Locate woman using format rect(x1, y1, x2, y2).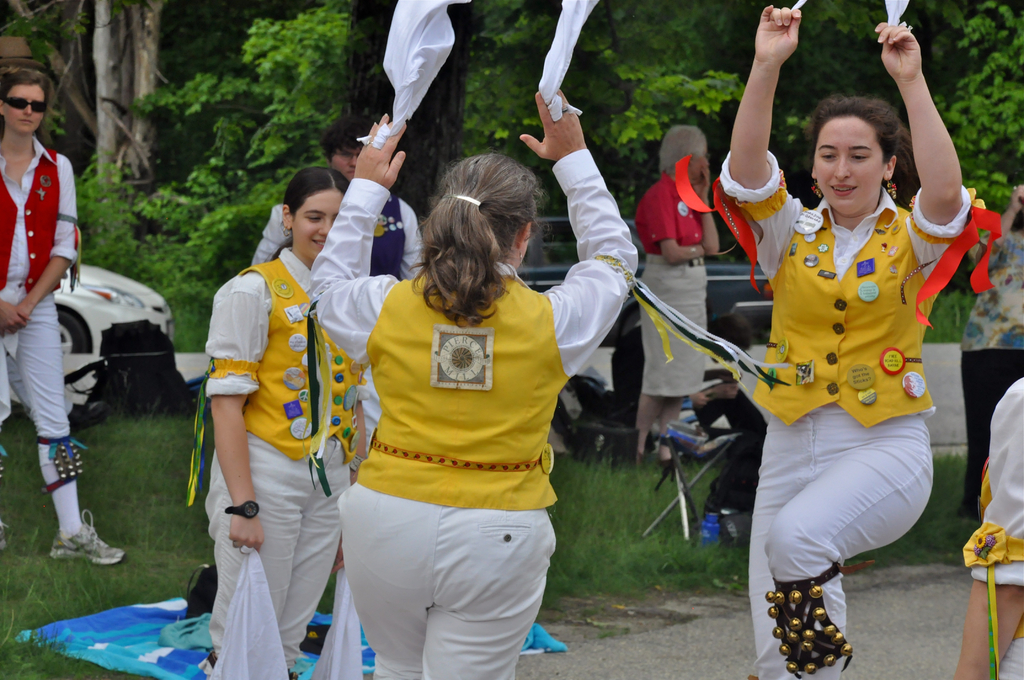
rect(737, 76, 966, 660).
